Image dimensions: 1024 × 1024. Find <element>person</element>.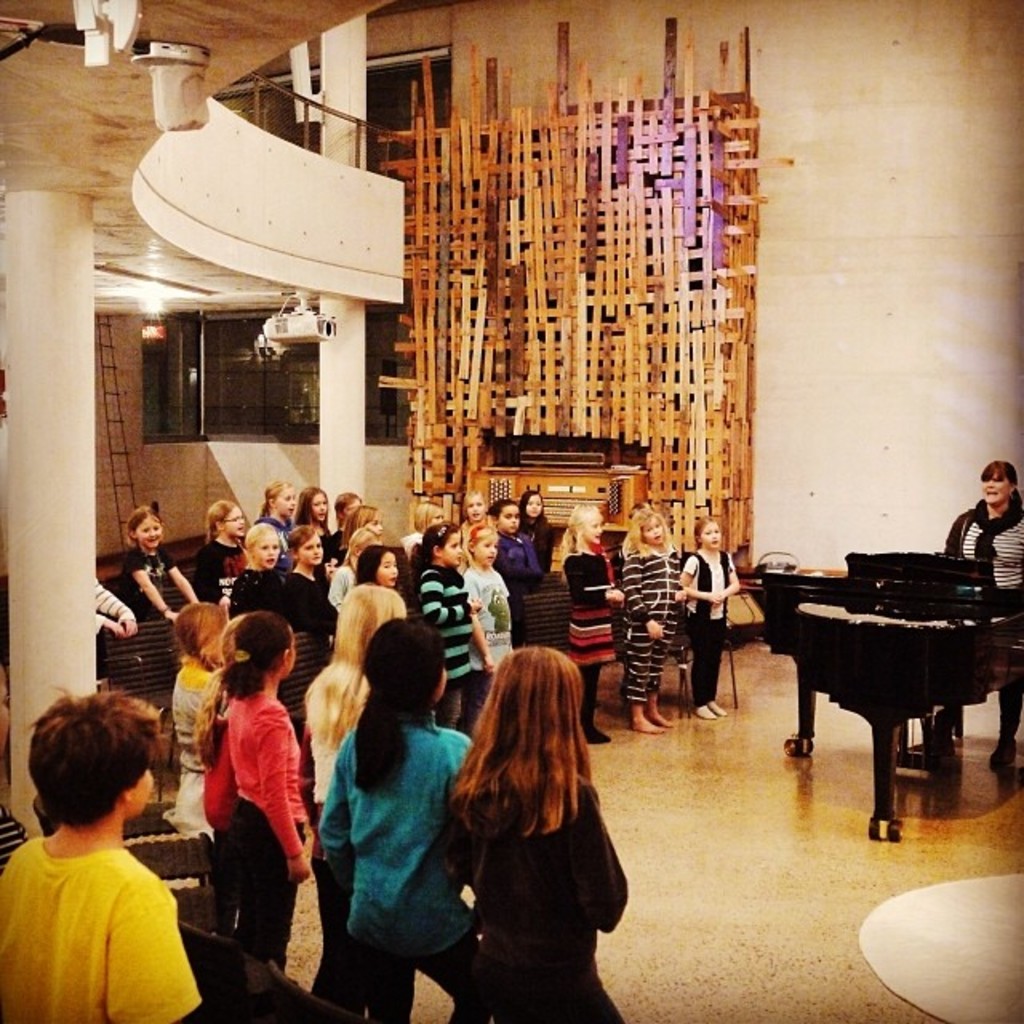
(0, 682, 210, 1022).
